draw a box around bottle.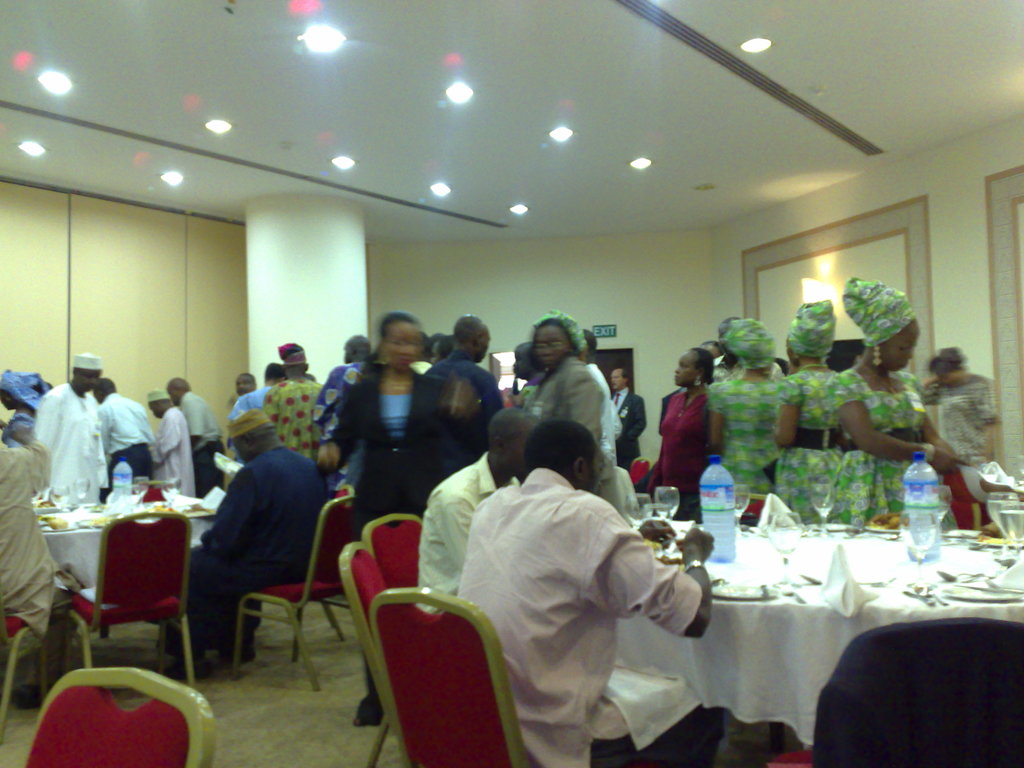
<bbox>906, 452, 943, 564</bbox>.
